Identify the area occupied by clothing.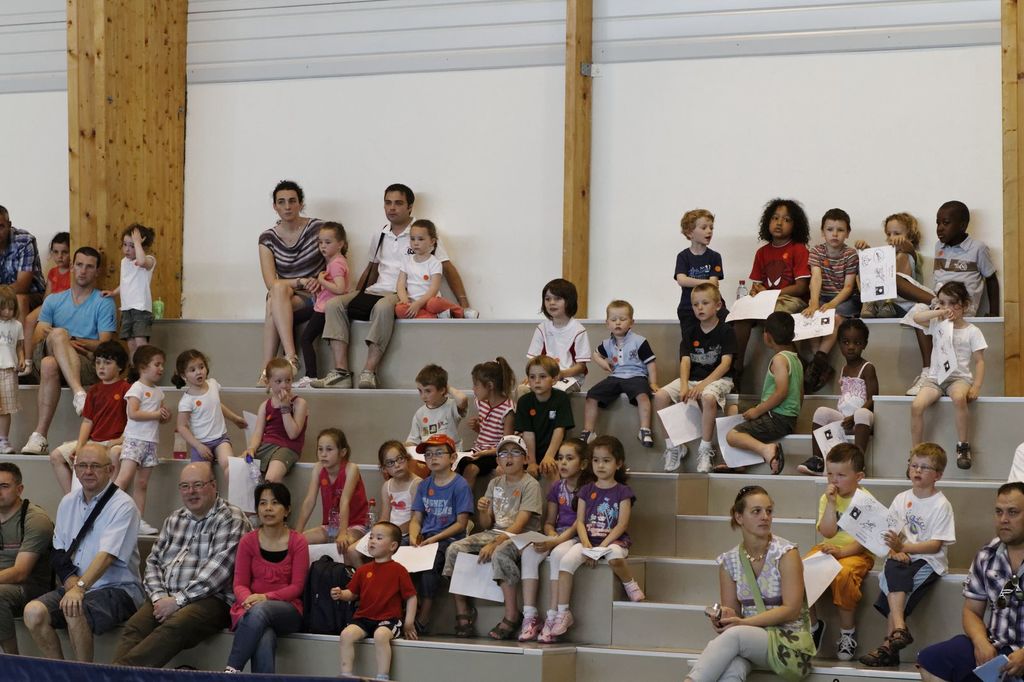
Area: Rect(42, 256, 74, 296).
